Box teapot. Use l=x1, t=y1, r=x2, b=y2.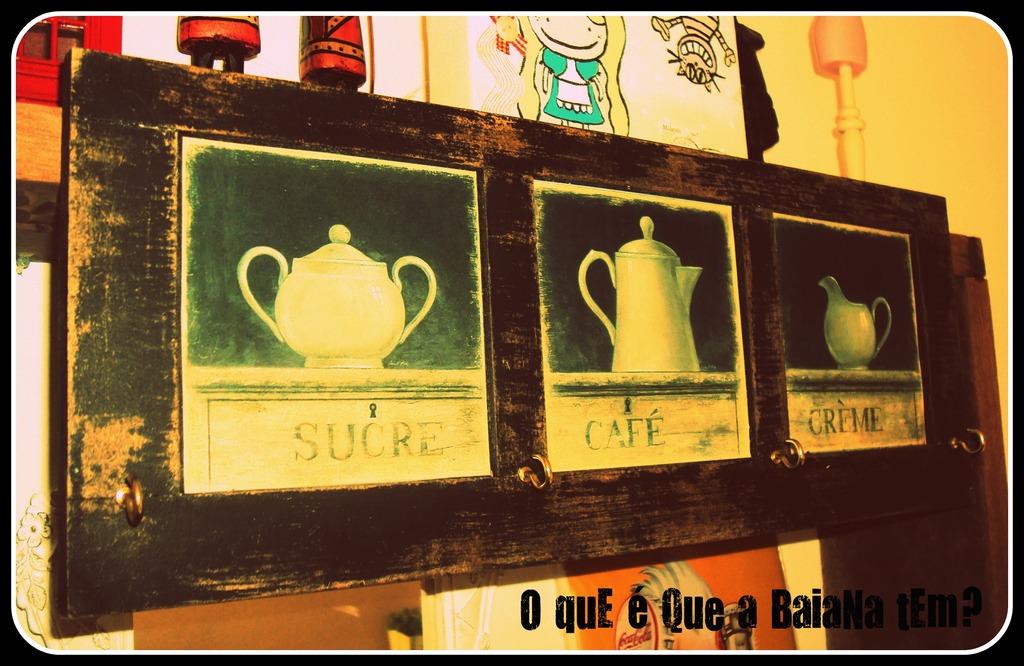
l=578, t=219, r=705, b=370.
